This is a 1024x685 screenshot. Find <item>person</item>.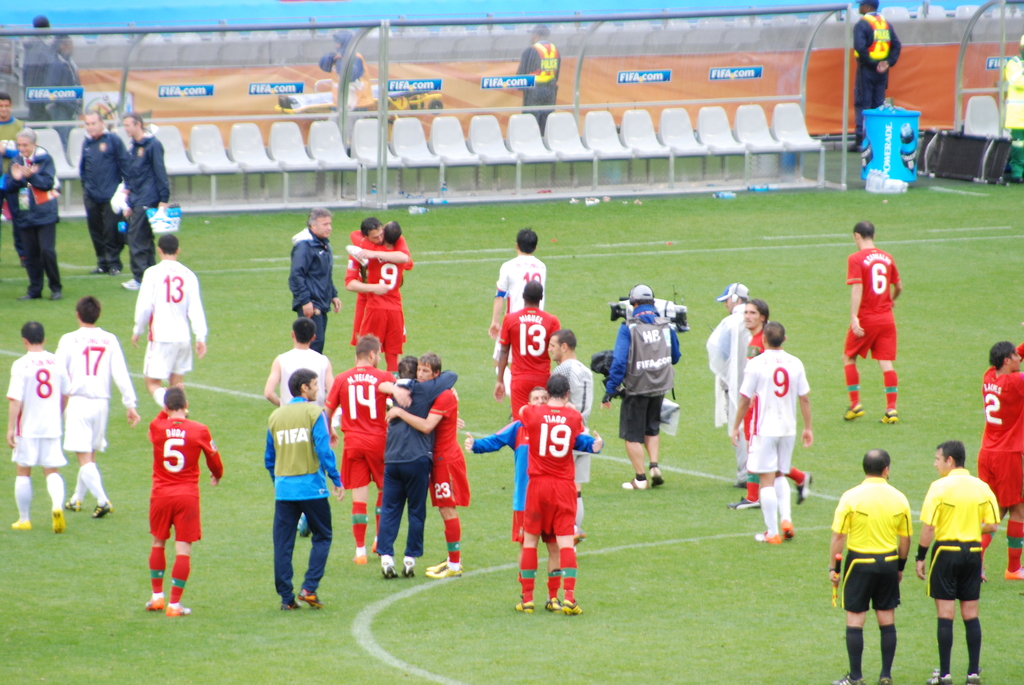
Bounding box: 734 326 812 542.
